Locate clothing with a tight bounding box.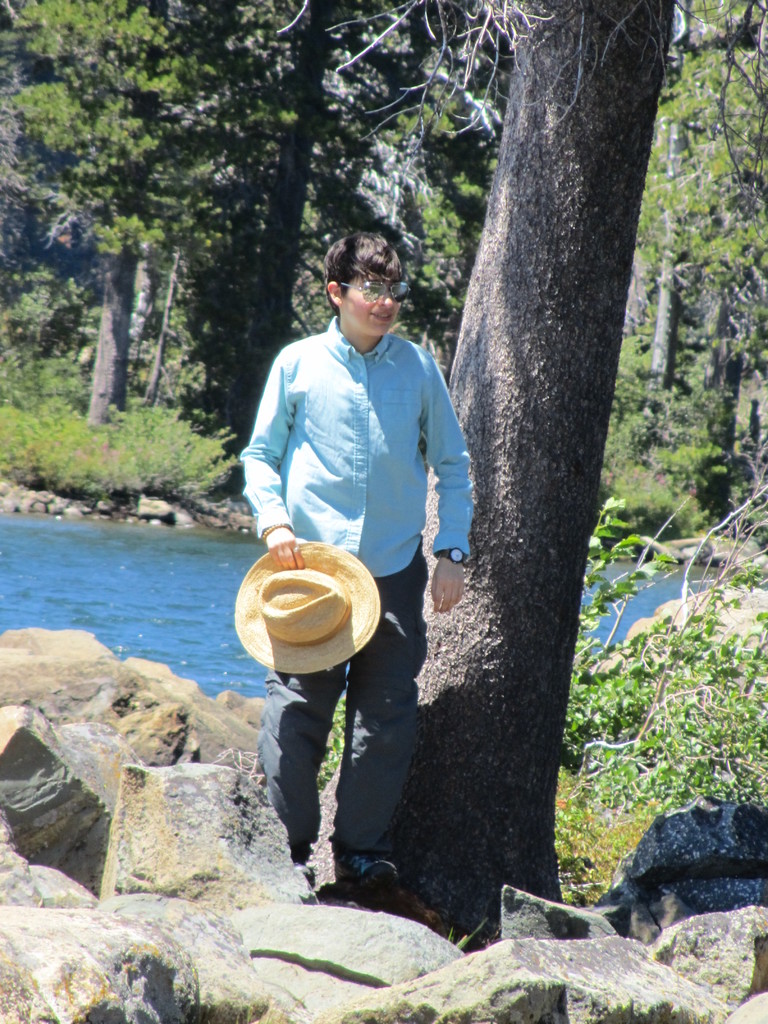
region(231, 305, 518, 896).
